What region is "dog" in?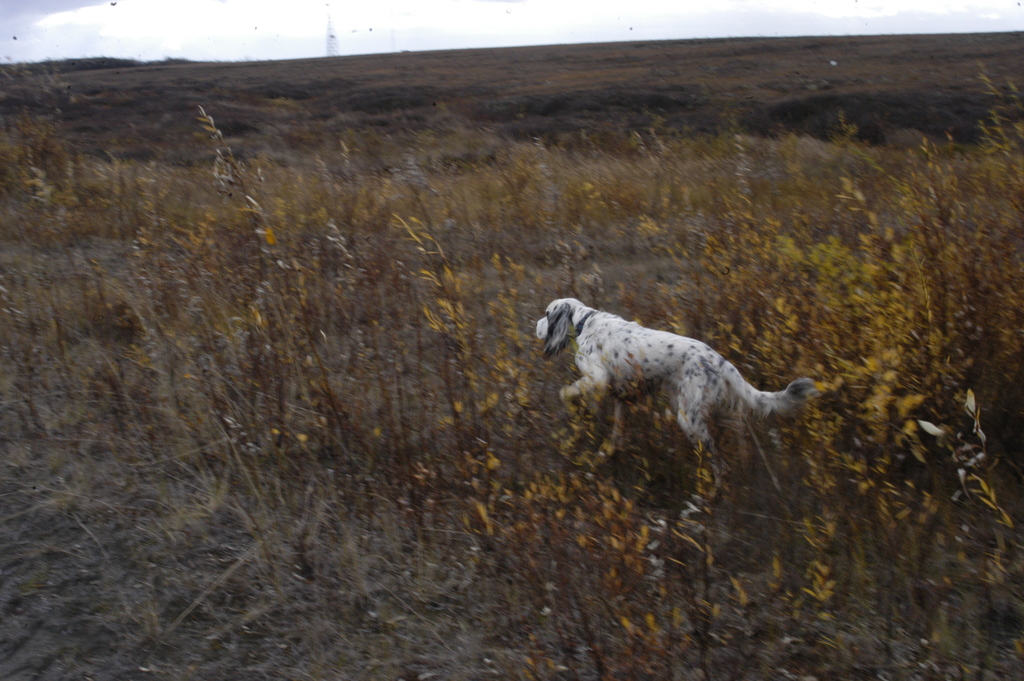
select_region(538, 297, 824, 463).
